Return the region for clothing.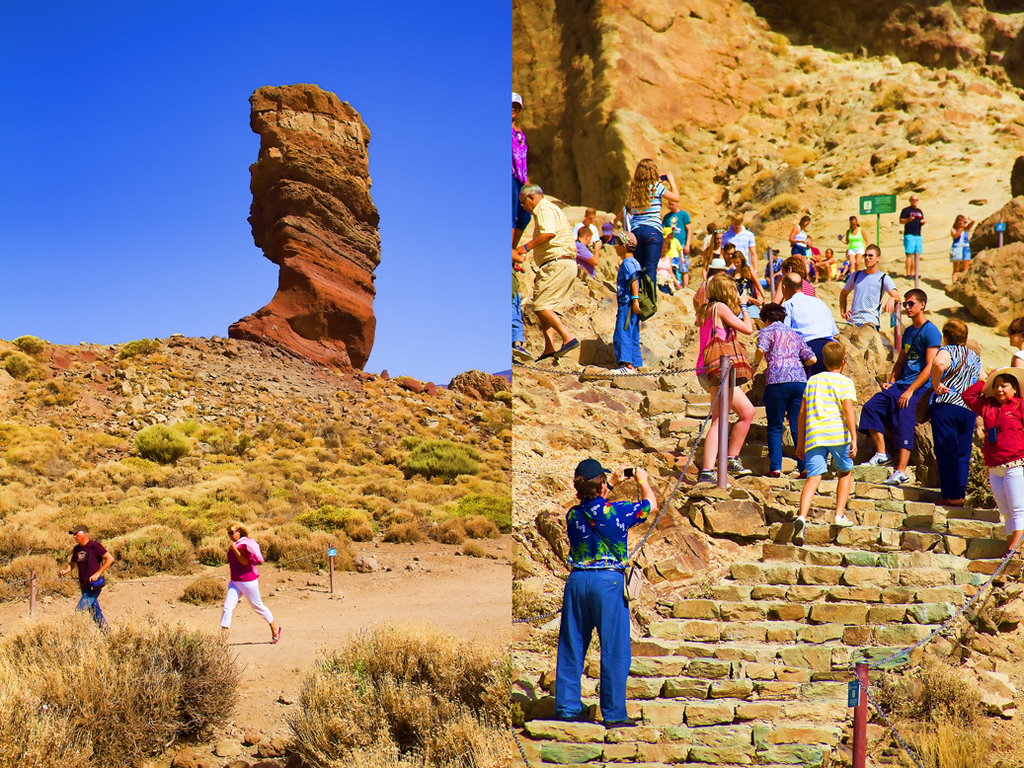
box=[654, 228, 683, 283].
